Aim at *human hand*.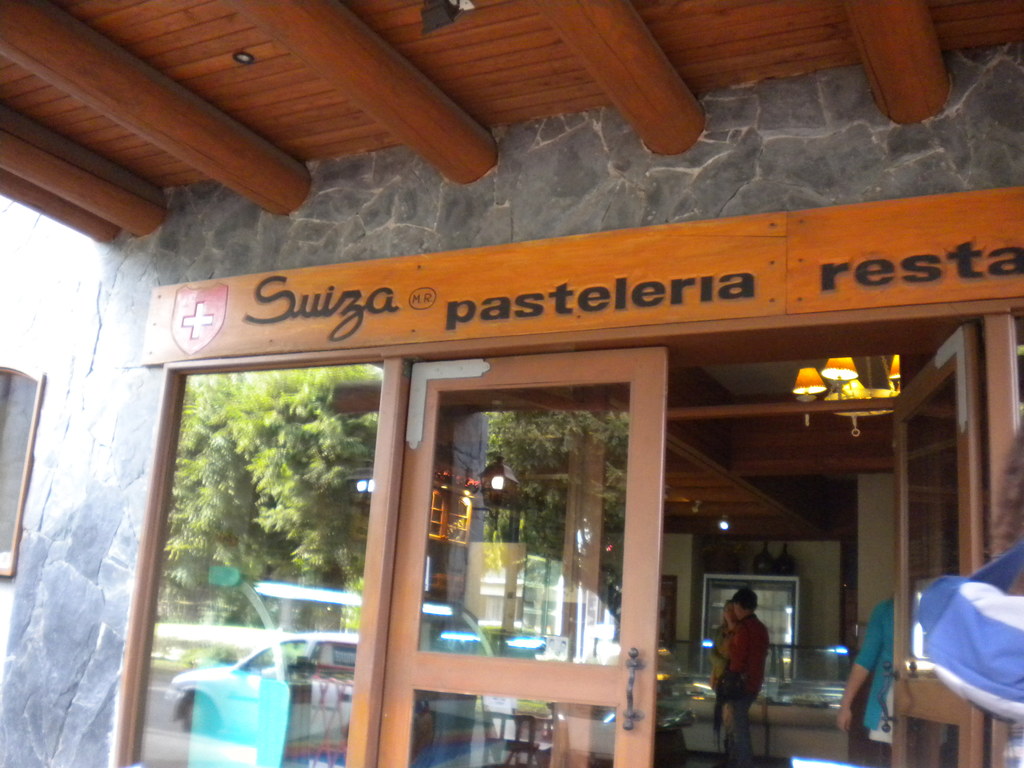
Aimed at <box>835,709,852,735</box>.
